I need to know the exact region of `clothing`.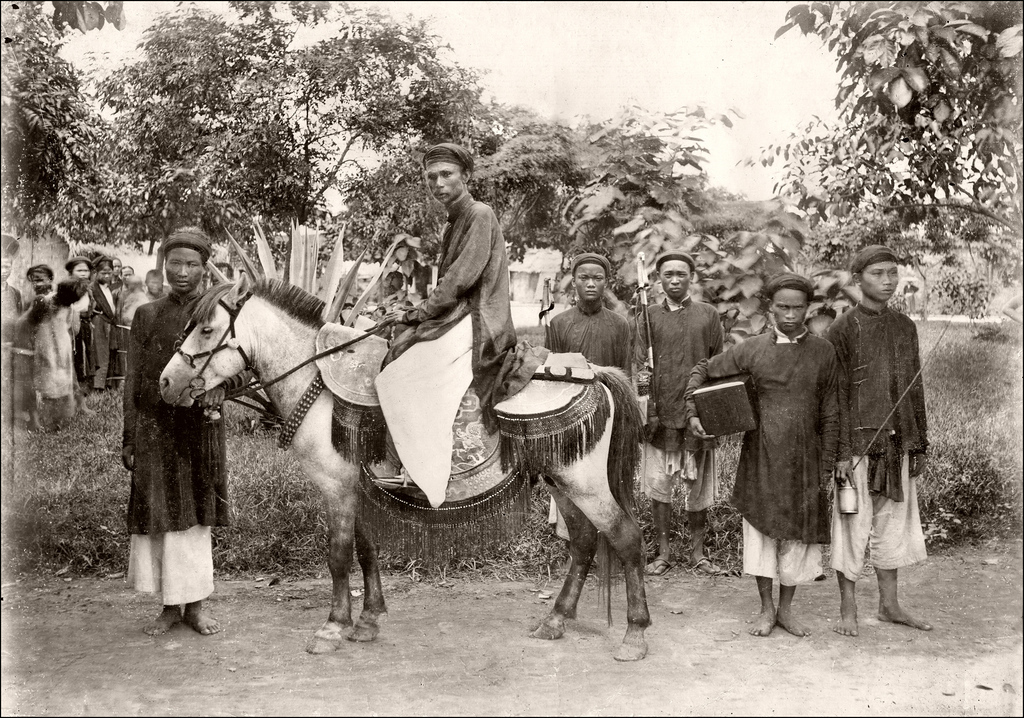
Region: [x1=681, y1=330, x2=844, y2=594].
